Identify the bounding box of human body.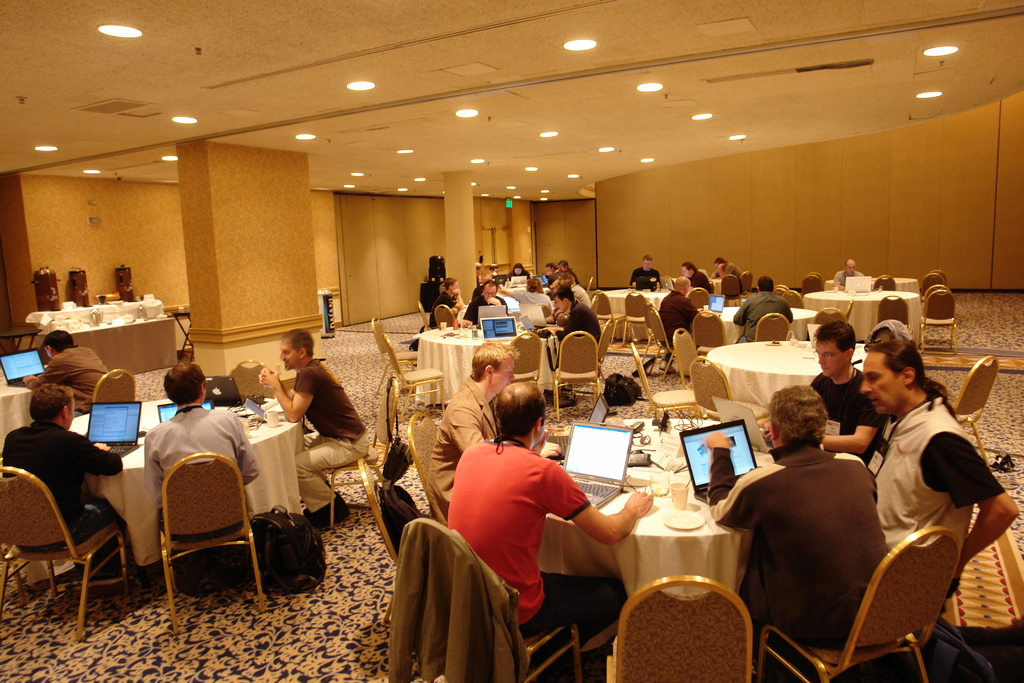
<box>4,417,150,585</box>.
